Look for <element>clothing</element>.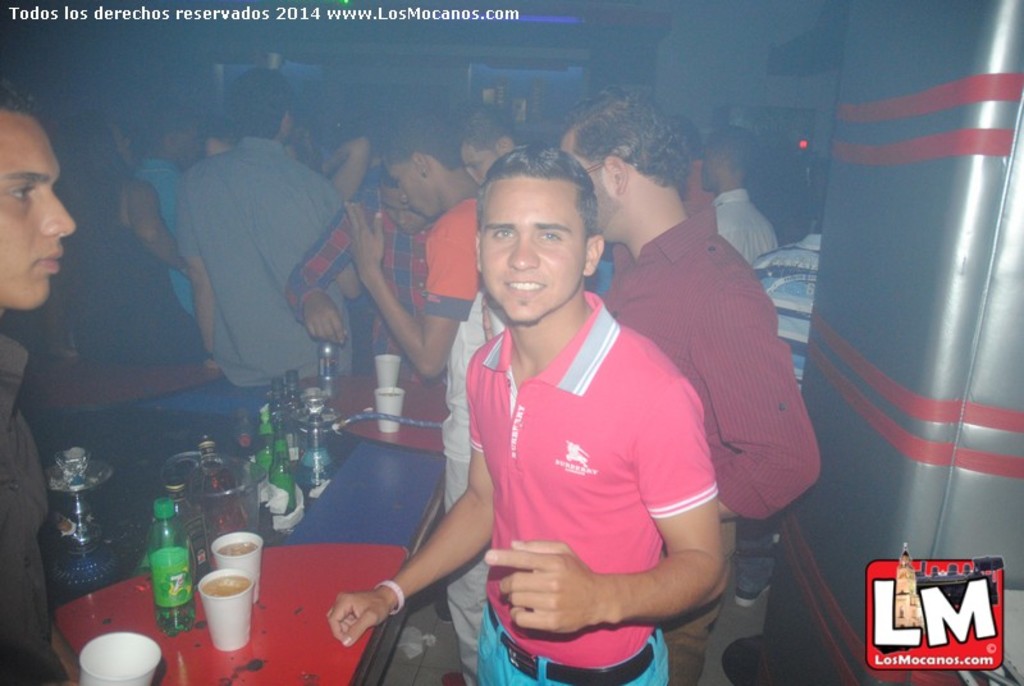
Found: 138, 110, 360, 416.
